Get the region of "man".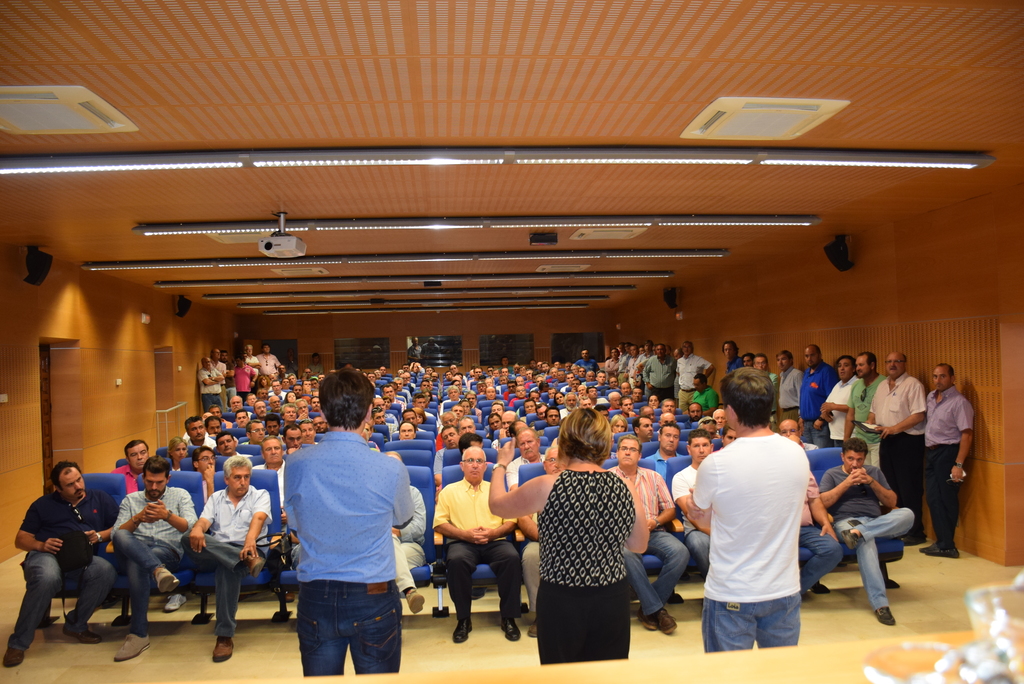
box=[506, 430, 545, 486].
